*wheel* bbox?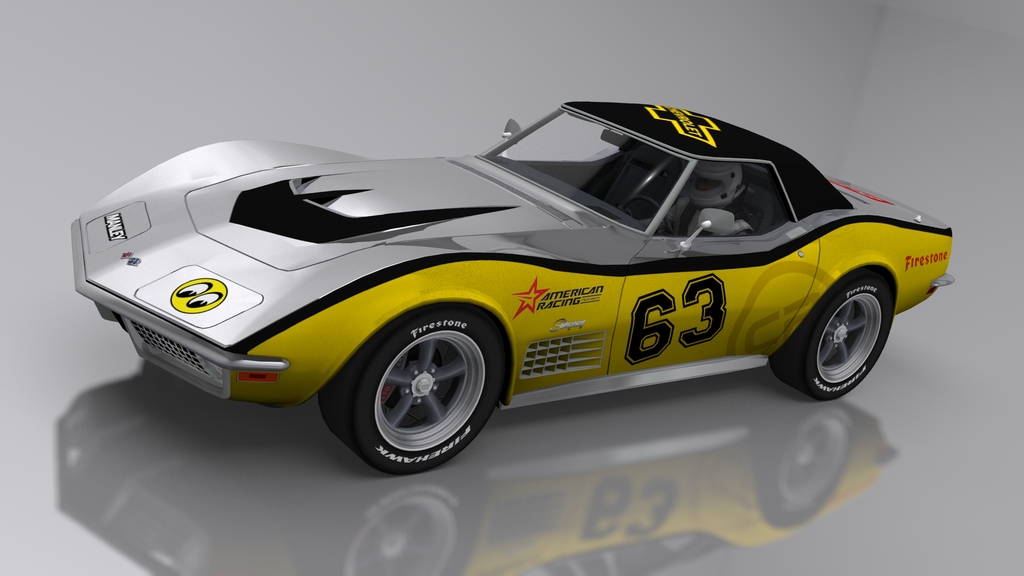
{"left": 770, "top": 271, "right": 893, "bottom": 400}
